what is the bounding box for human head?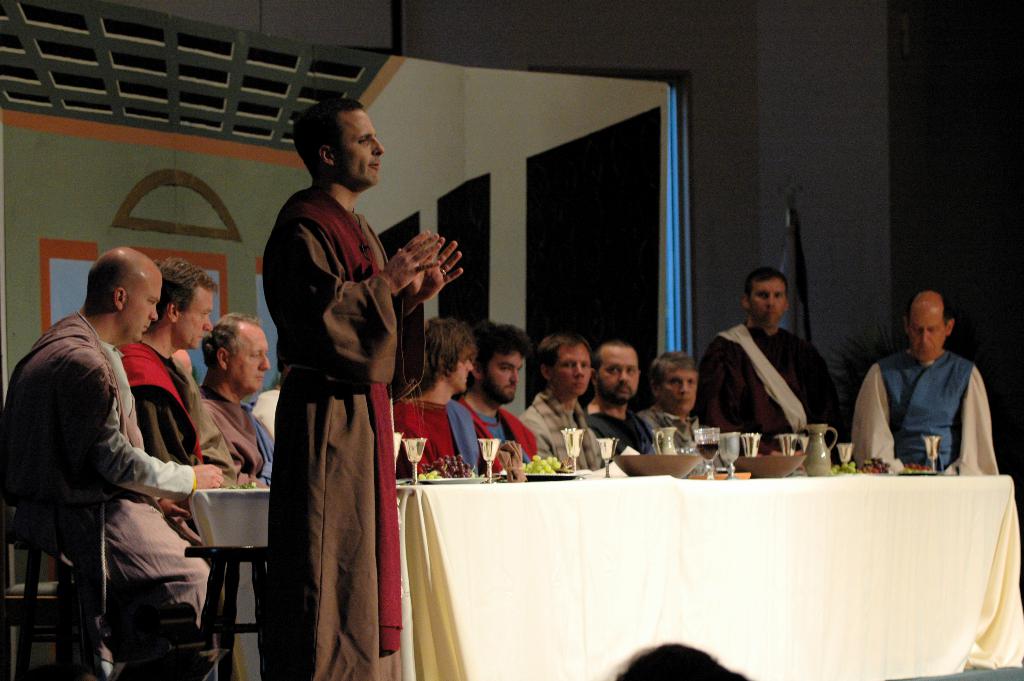
{"x1": 201, "y1": 308, "x2": 271, "y2": 390}.
